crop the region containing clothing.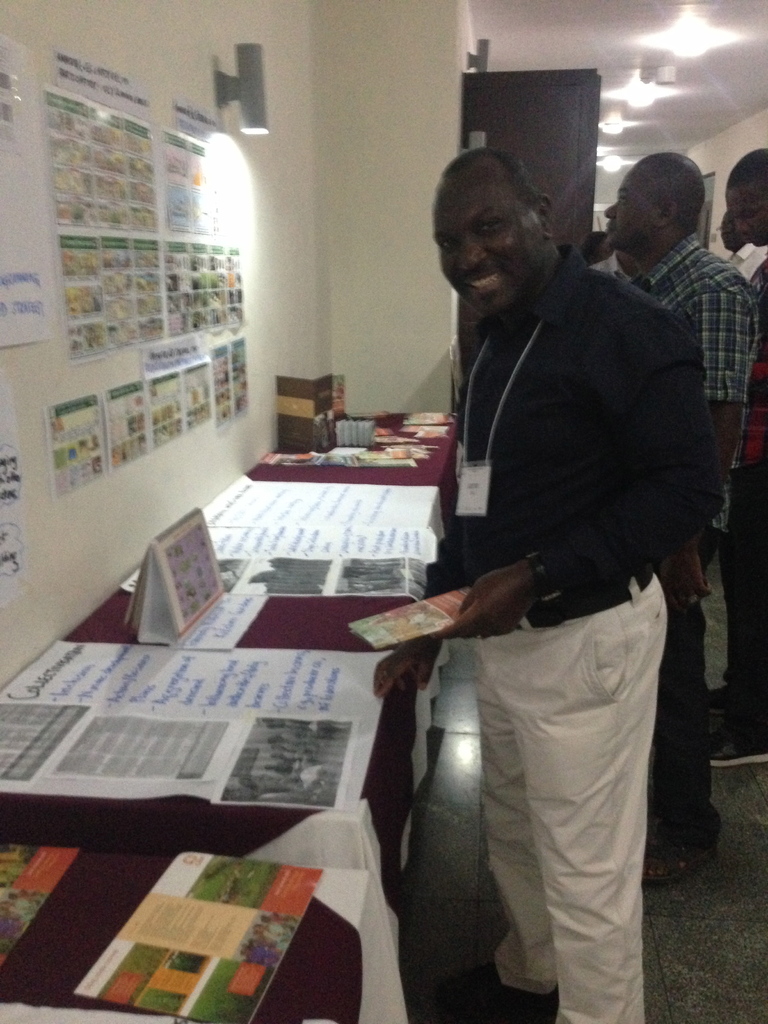
Crop region: {"left": 712, "top": 472, "right": 767, "bottom": 758}.
